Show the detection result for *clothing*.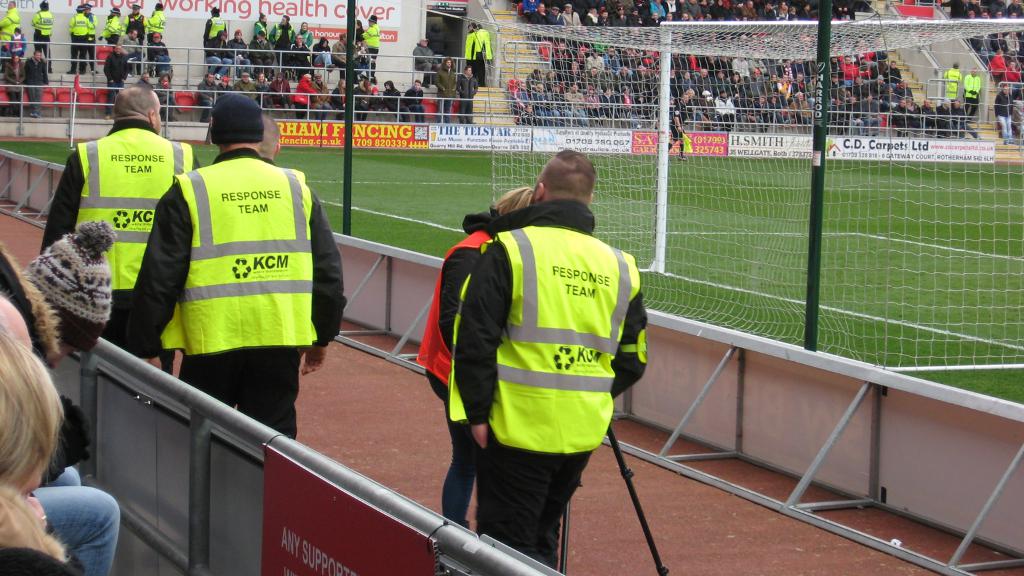
l=331, t=88, r=345, b=111.
